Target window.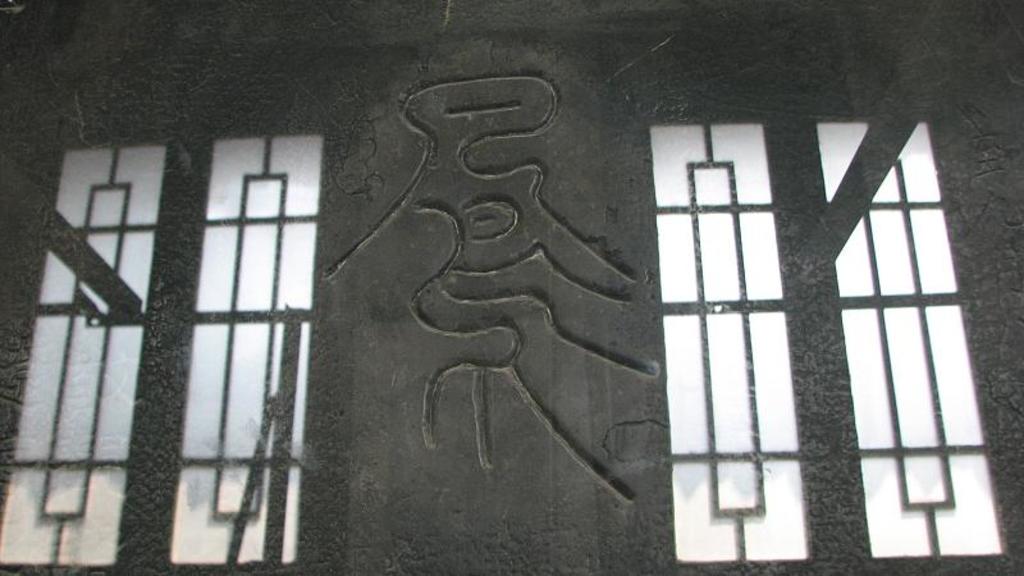
Target region: [0, 133, 324, 564].
